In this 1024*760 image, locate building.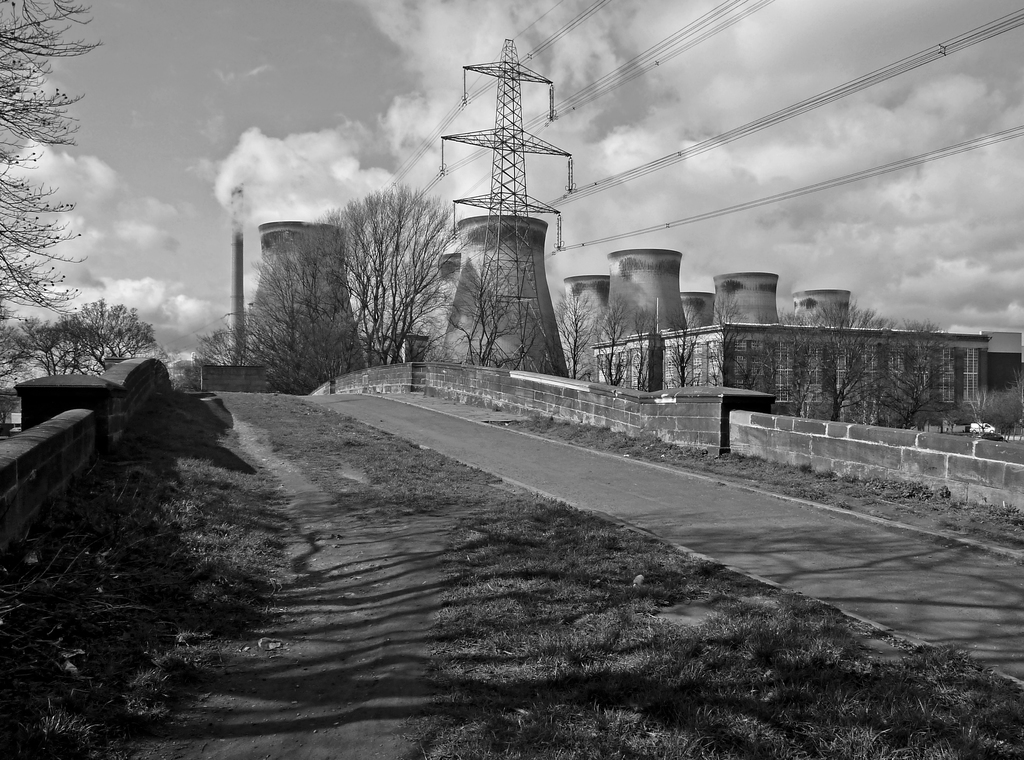
Bounding box: Rect(593, 322, 986, 413).
